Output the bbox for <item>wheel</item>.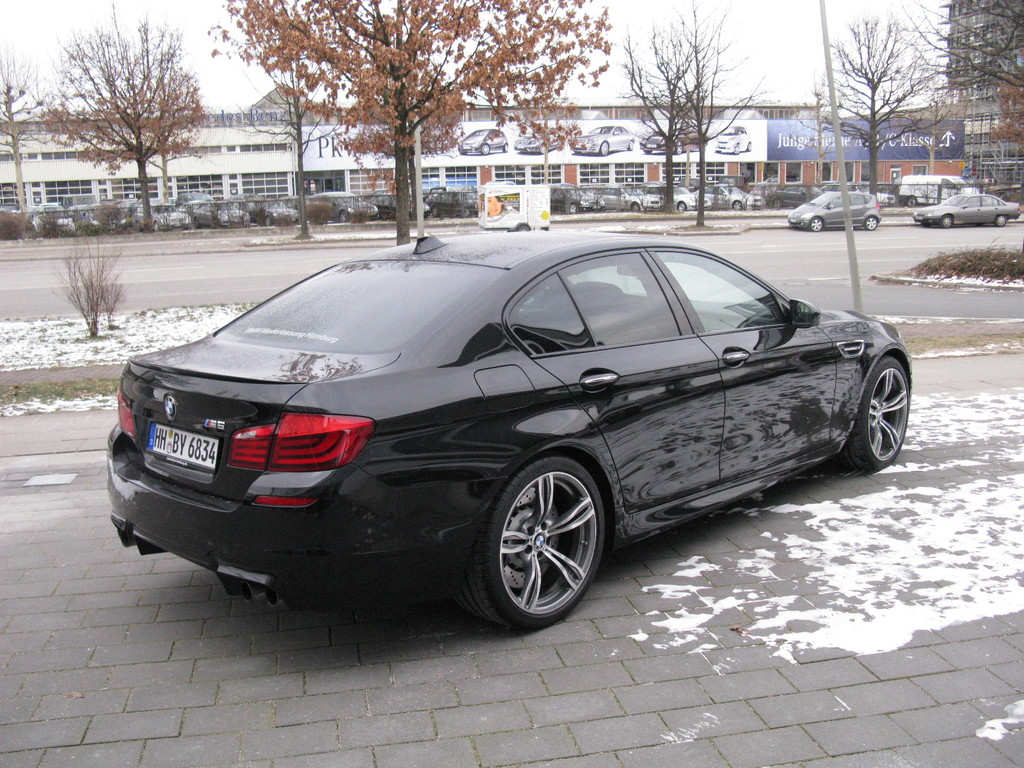
[left=152, top=221, right=159, bottom=231].
